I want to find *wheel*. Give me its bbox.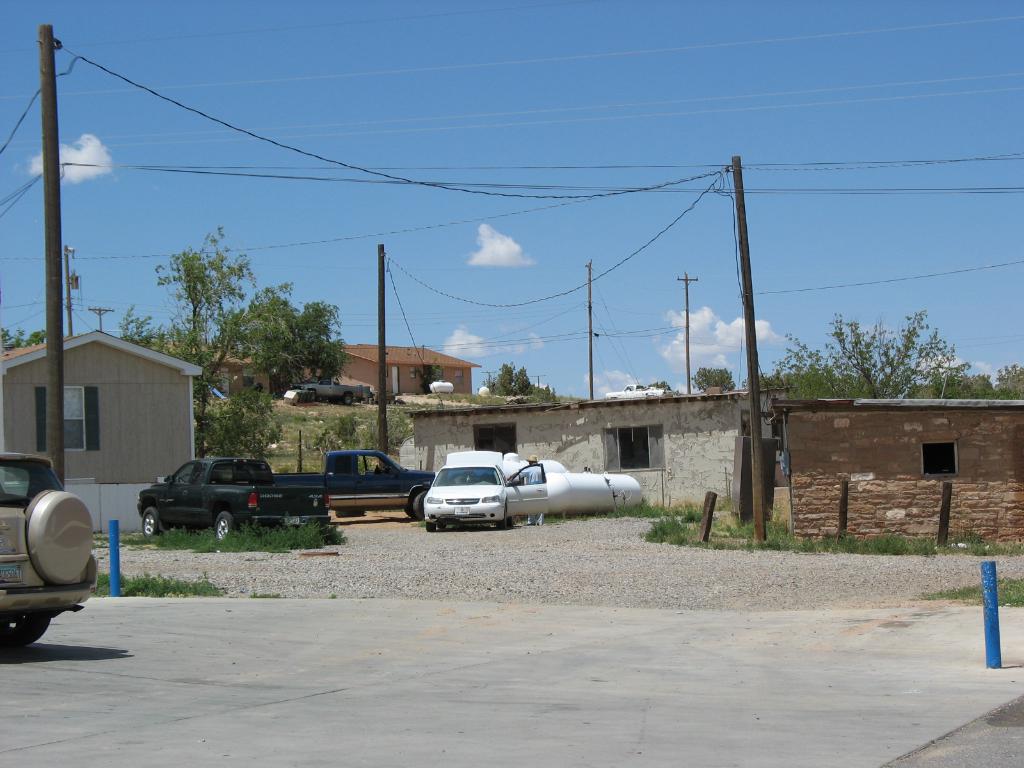
(x1=414, y1=491, x2=424, y2=519).
